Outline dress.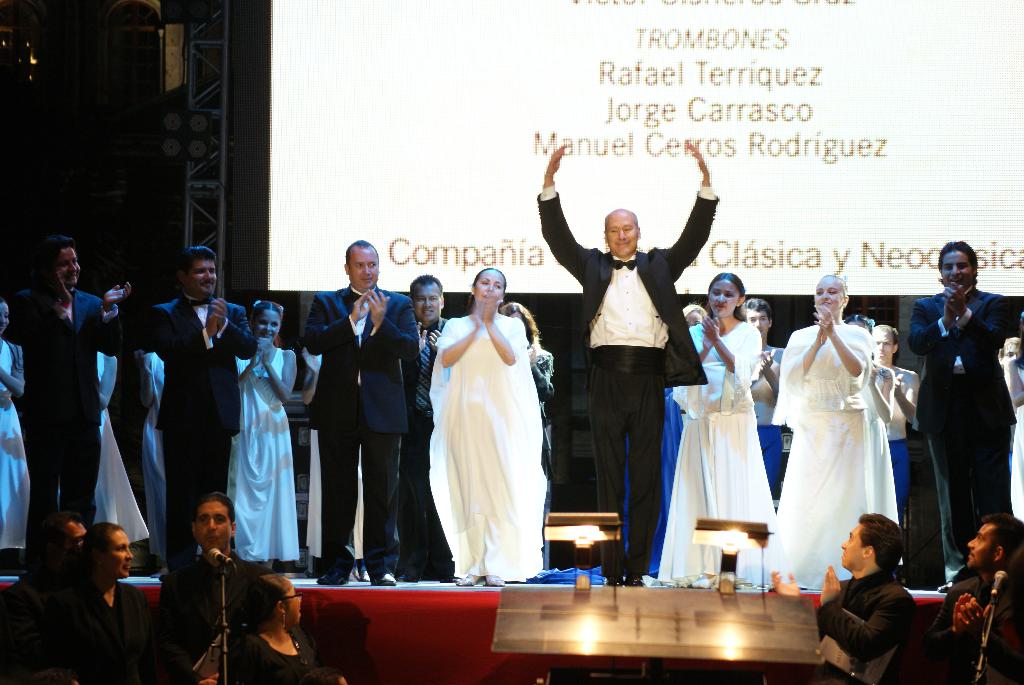
Outline: locate(225, 350, 308, 573).
